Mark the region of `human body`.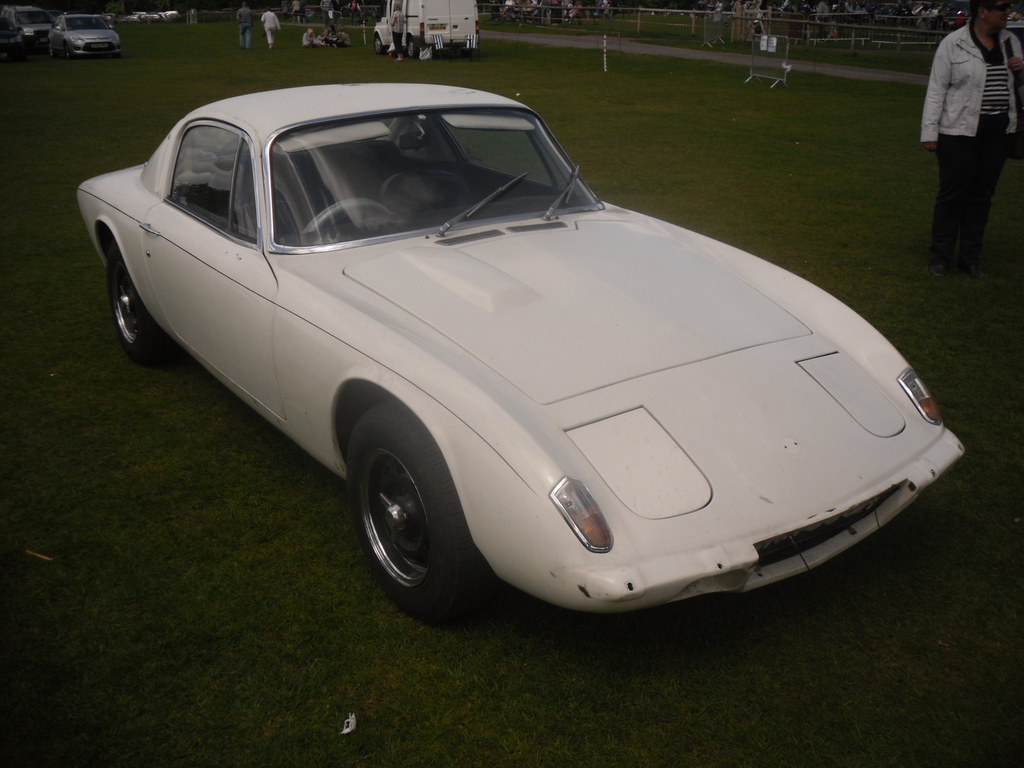
Region: select_region(326, 29, 340, 47).
